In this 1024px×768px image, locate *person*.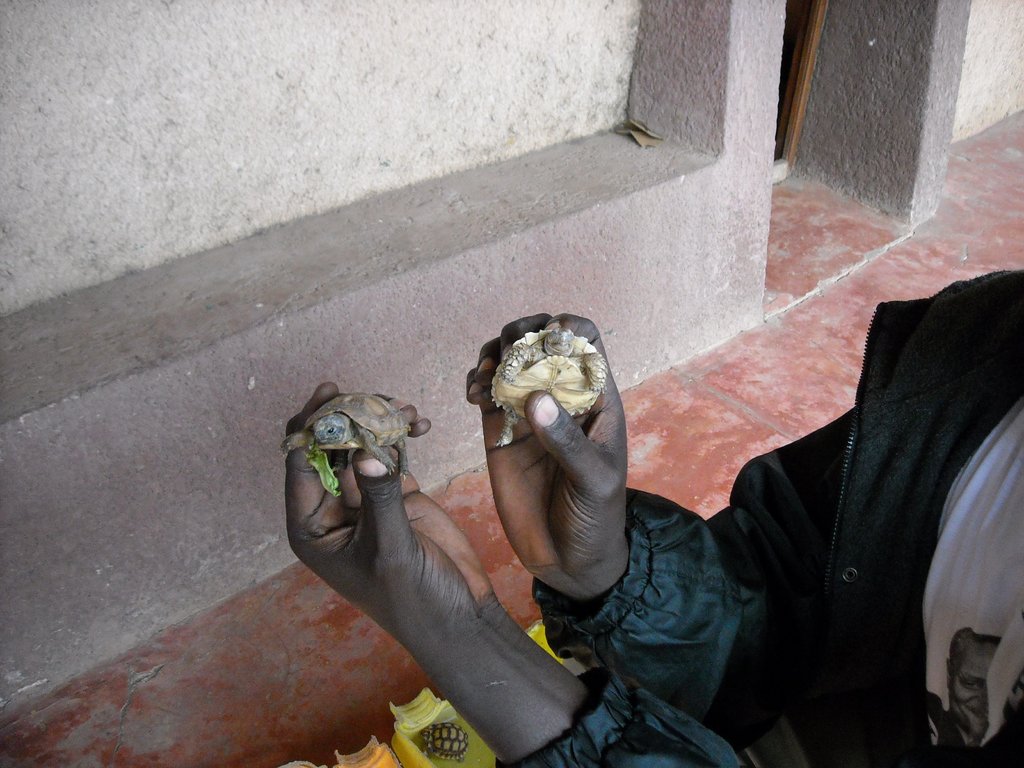
Bounding box: region(274, 260, 1023, 767).
